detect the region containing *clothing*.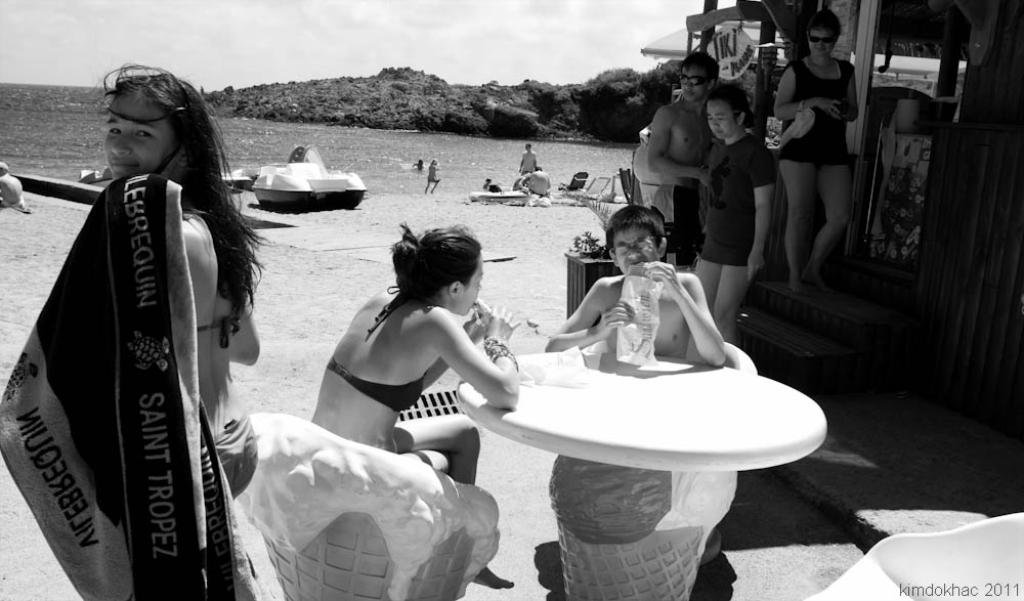
x1=194 y1=312 x2=234 y2=345.
